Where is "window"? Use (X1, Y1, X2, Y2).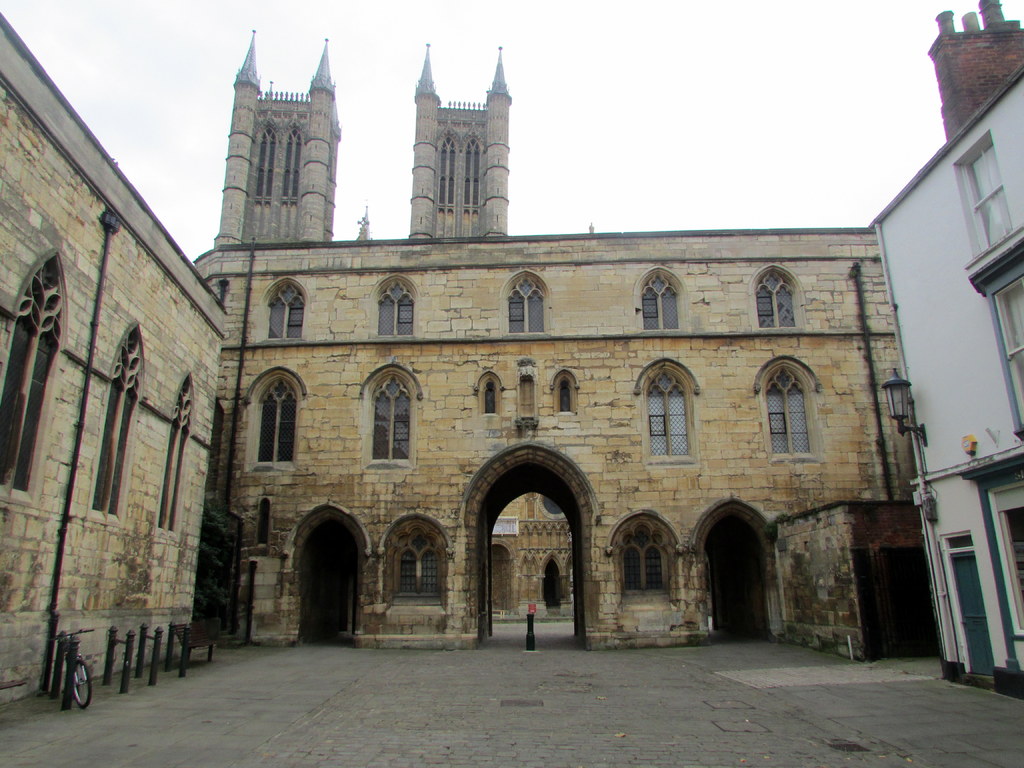
(380, 283, 415, 336).
